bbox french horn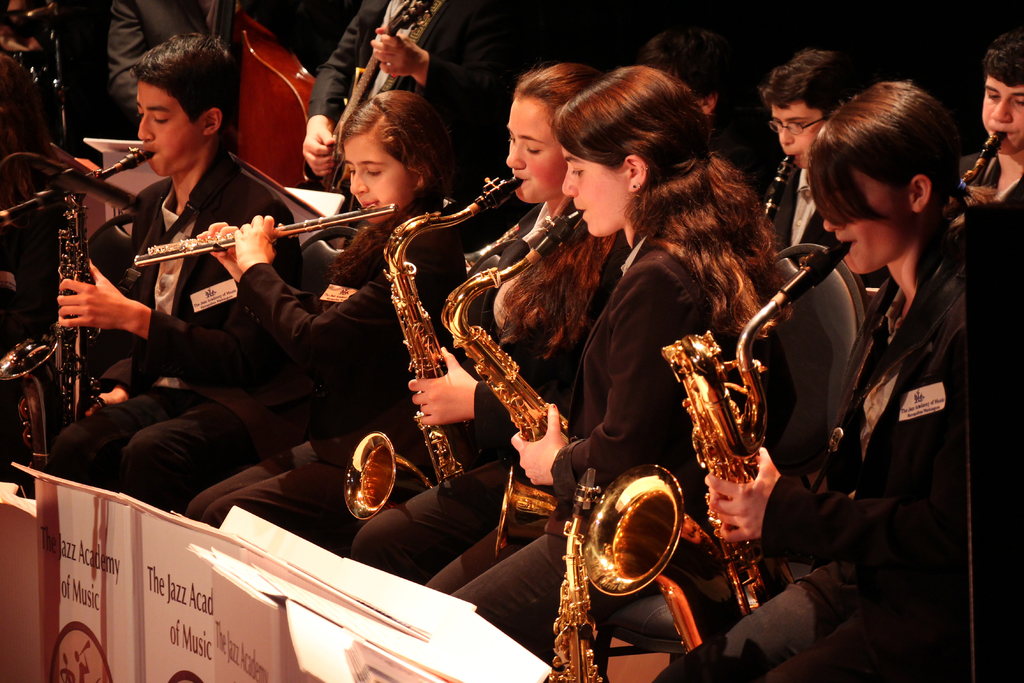
region(541, 457, 611, 682)
